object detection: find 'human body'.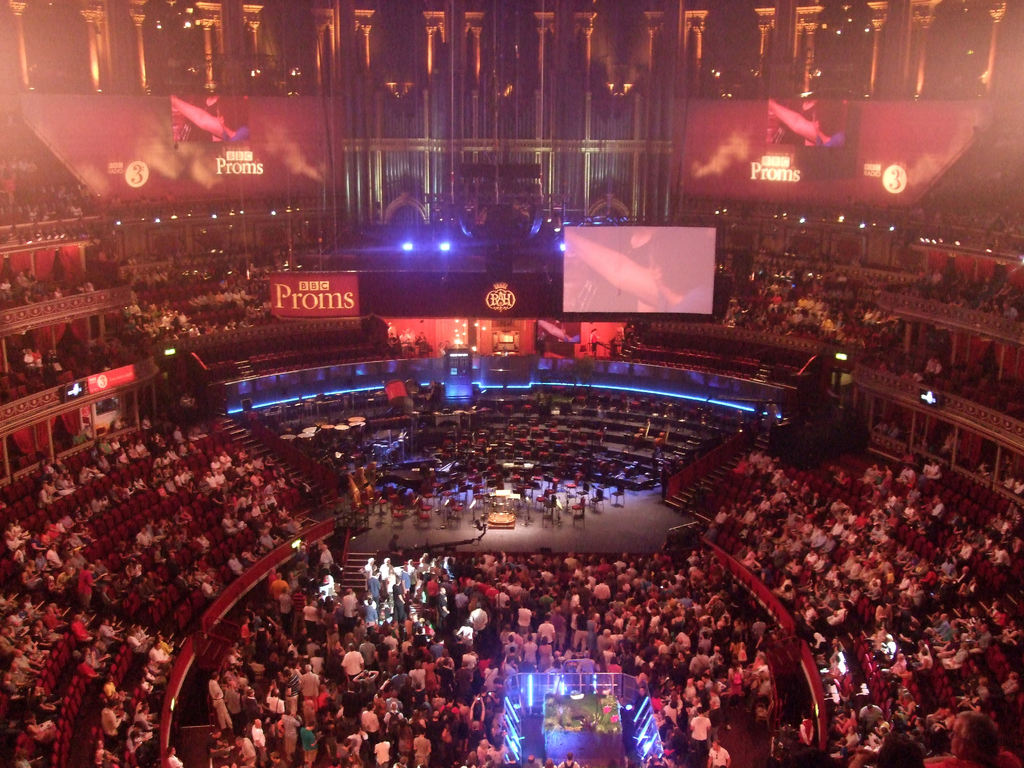
(811,492,831,514).
